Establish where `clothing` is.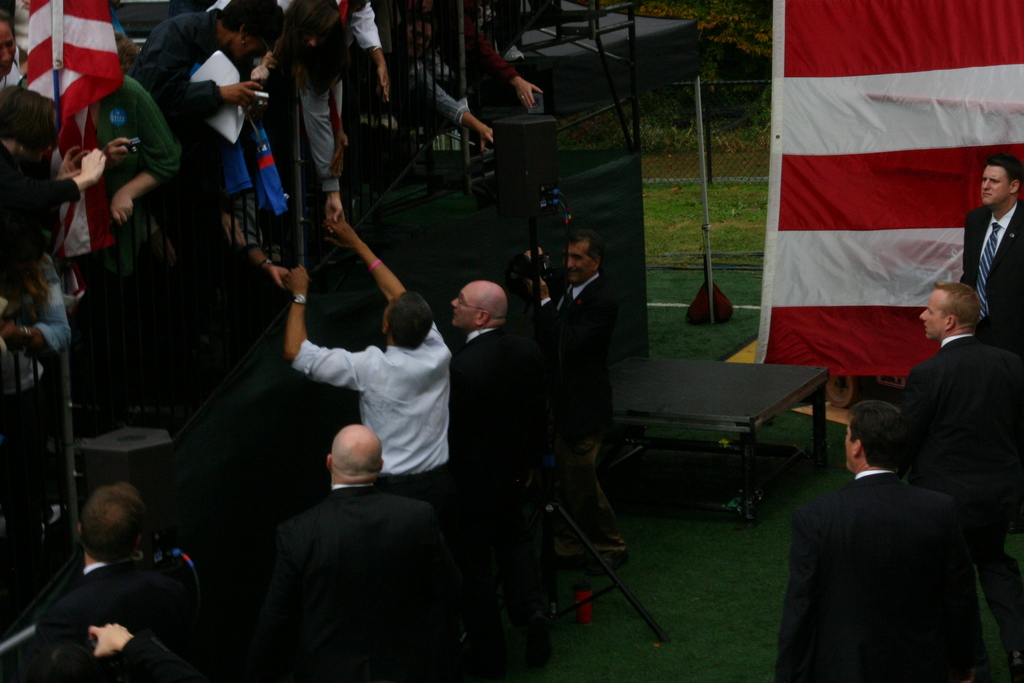
Established at 901/332/1023/659.
